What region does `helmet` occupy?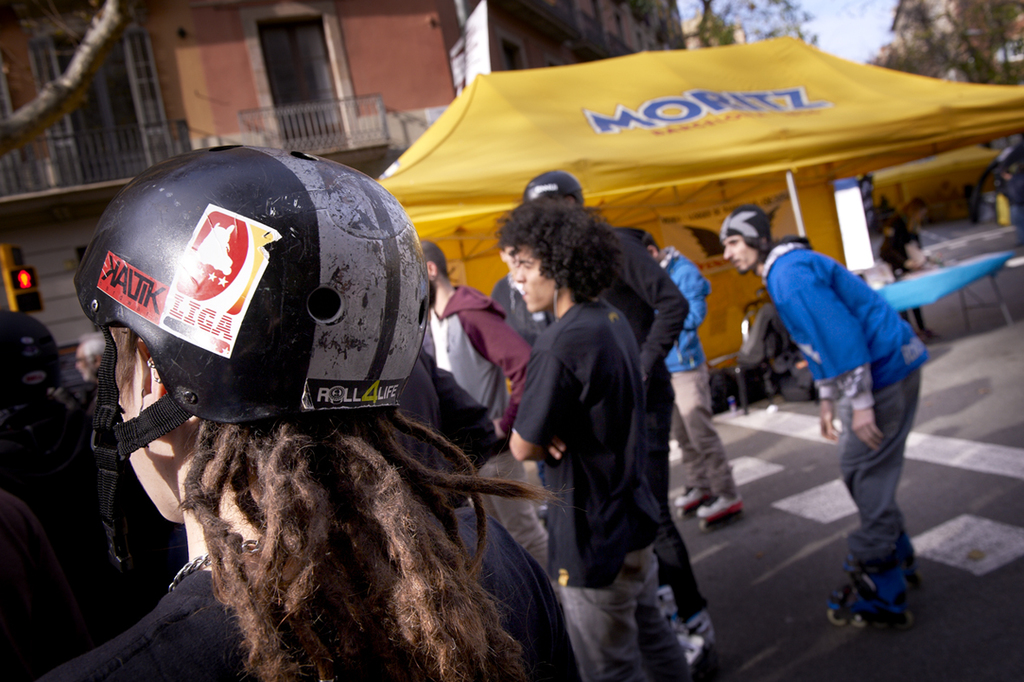
<box>79,150,436,460</box>.
